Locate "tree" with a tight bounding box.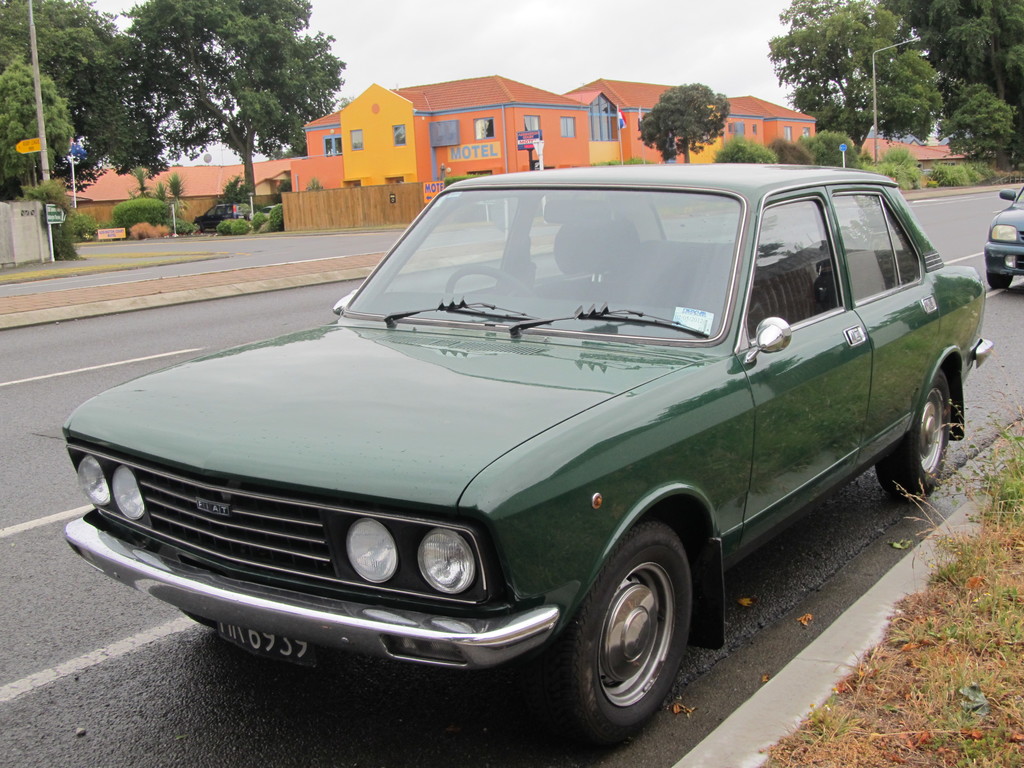
bbox=(0, 0, 138, 181).
